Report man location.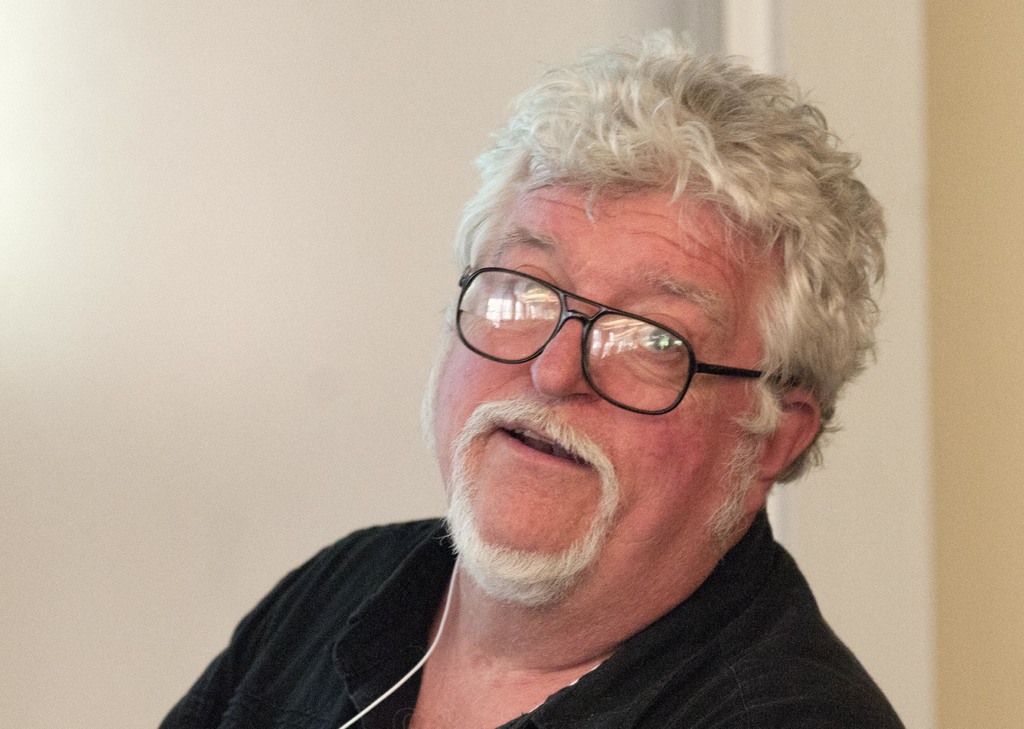
Report: pyautogui.locateOnScreen(133, 28, 915, 727).
